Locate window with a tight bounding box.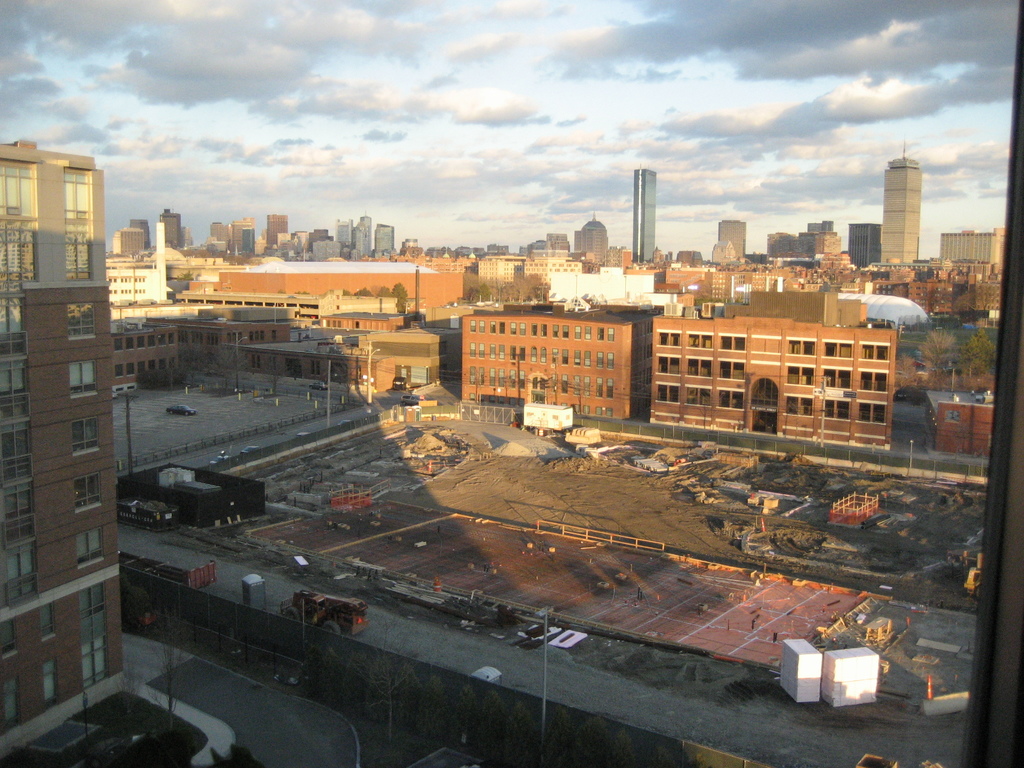
box=[73, 471, 102, 514].
